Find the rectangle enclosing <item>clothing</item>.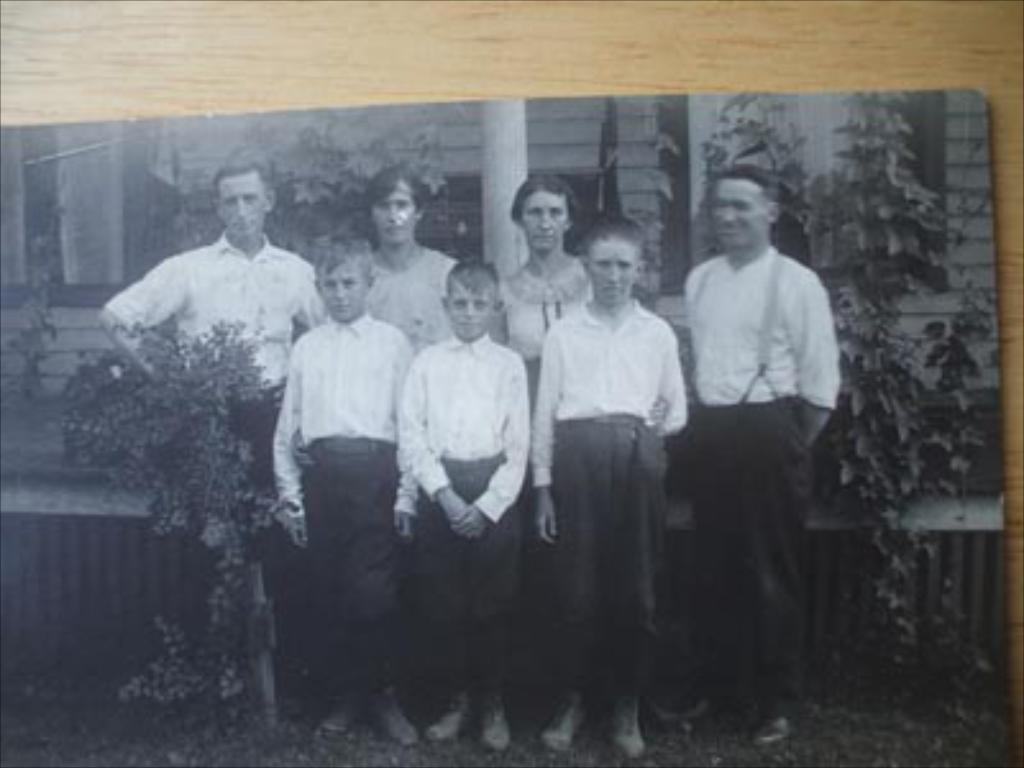
bbox=[110, 243, 333, 686].
